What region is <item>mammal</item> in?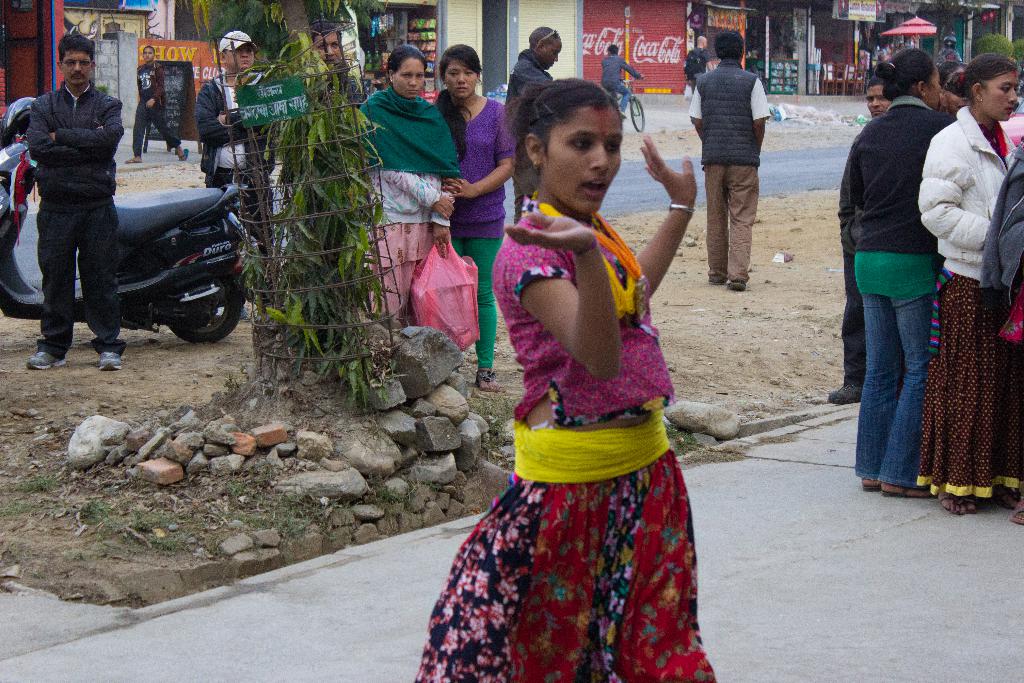
[826, 74, 892, 406].
